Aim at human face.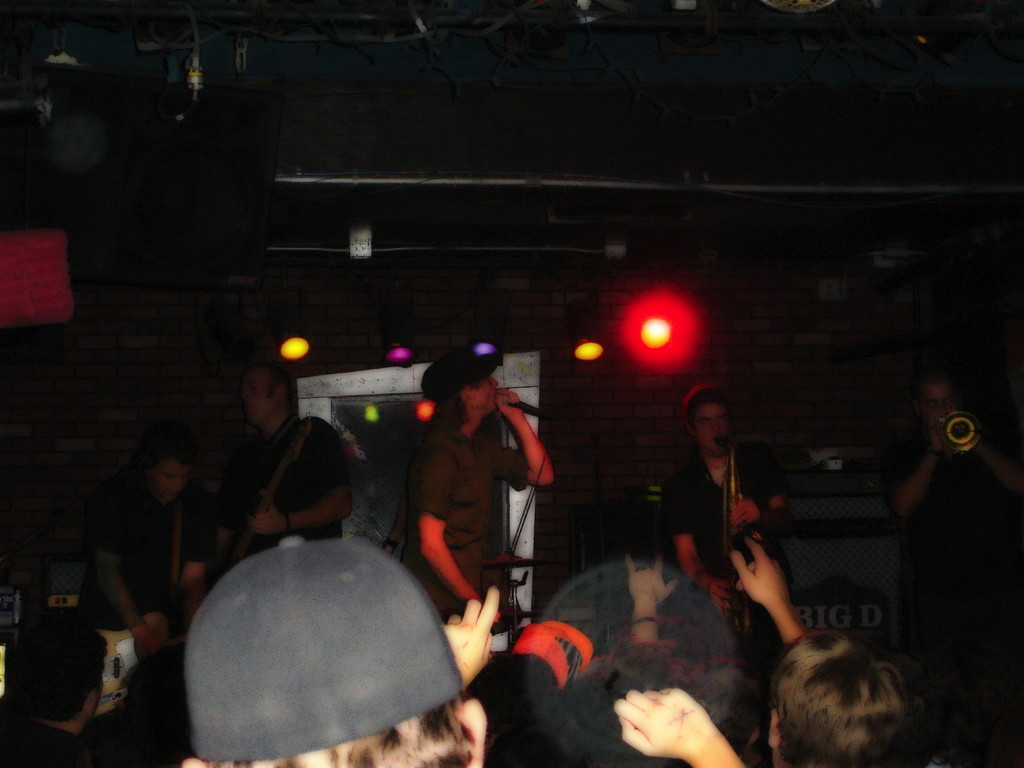
Aimed at bbox=[243, 375, 278, 424].
